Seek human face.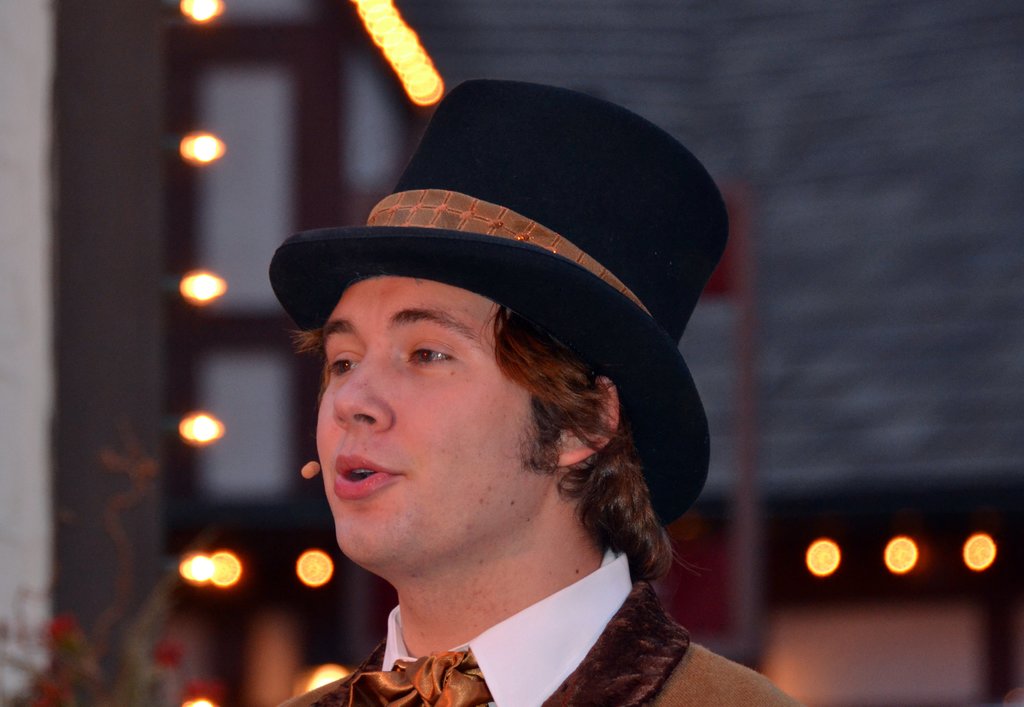
314, 280, 515, 557.
